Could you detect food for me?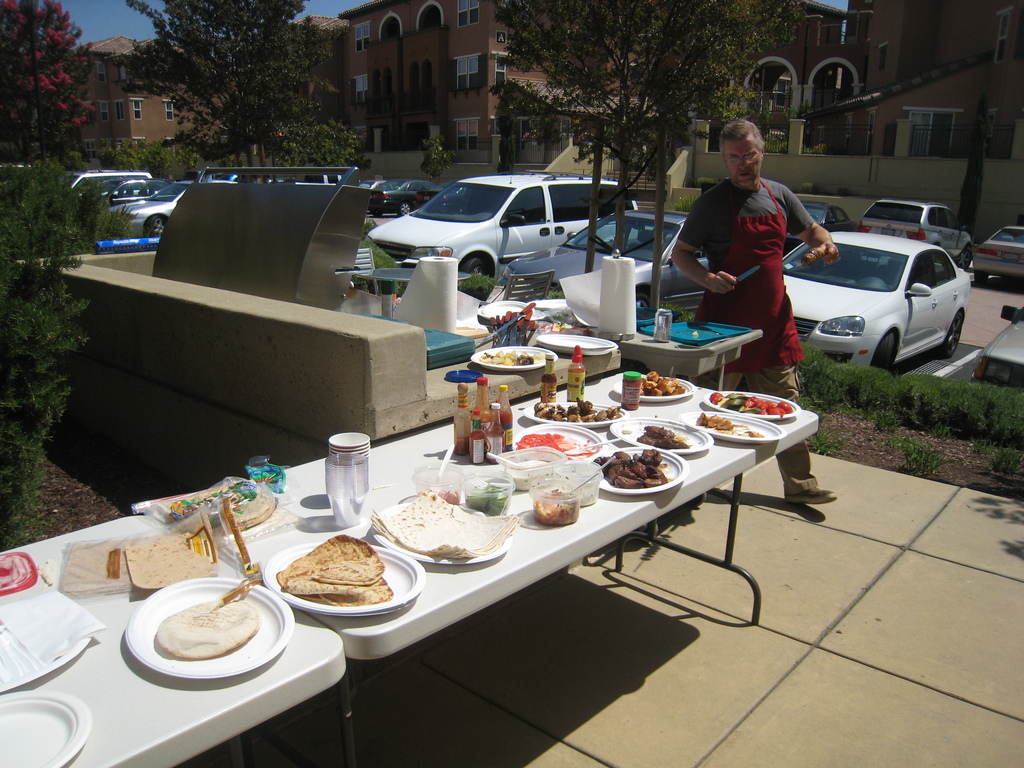
Detection result: 515:429:574:452.
